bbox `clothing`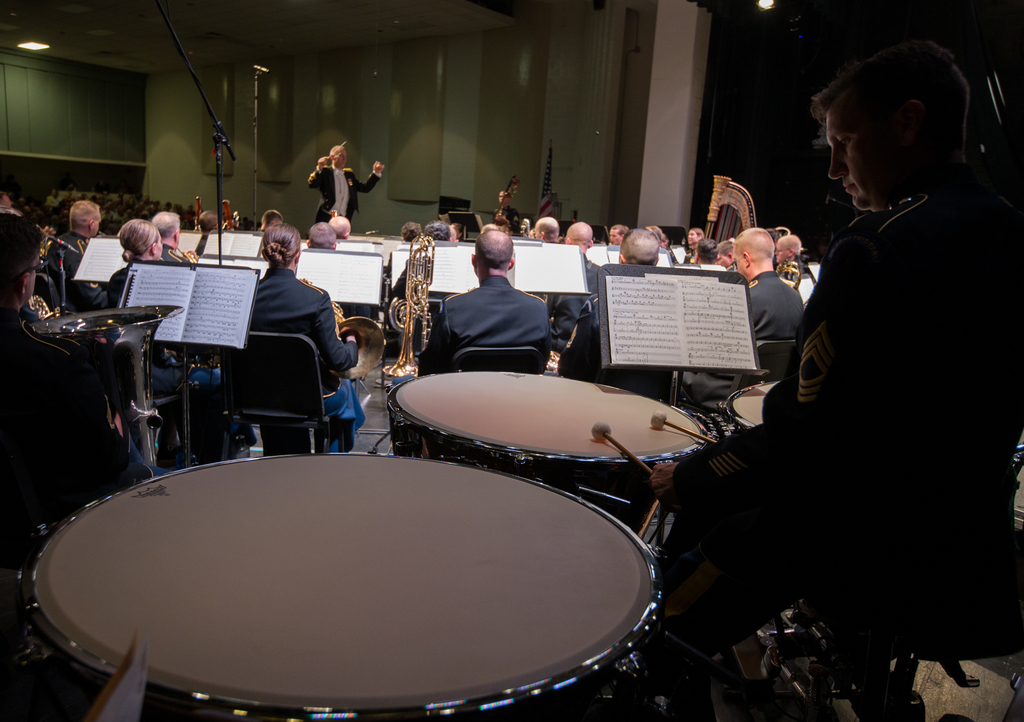
bbox=(744, 260, 804, 344)
